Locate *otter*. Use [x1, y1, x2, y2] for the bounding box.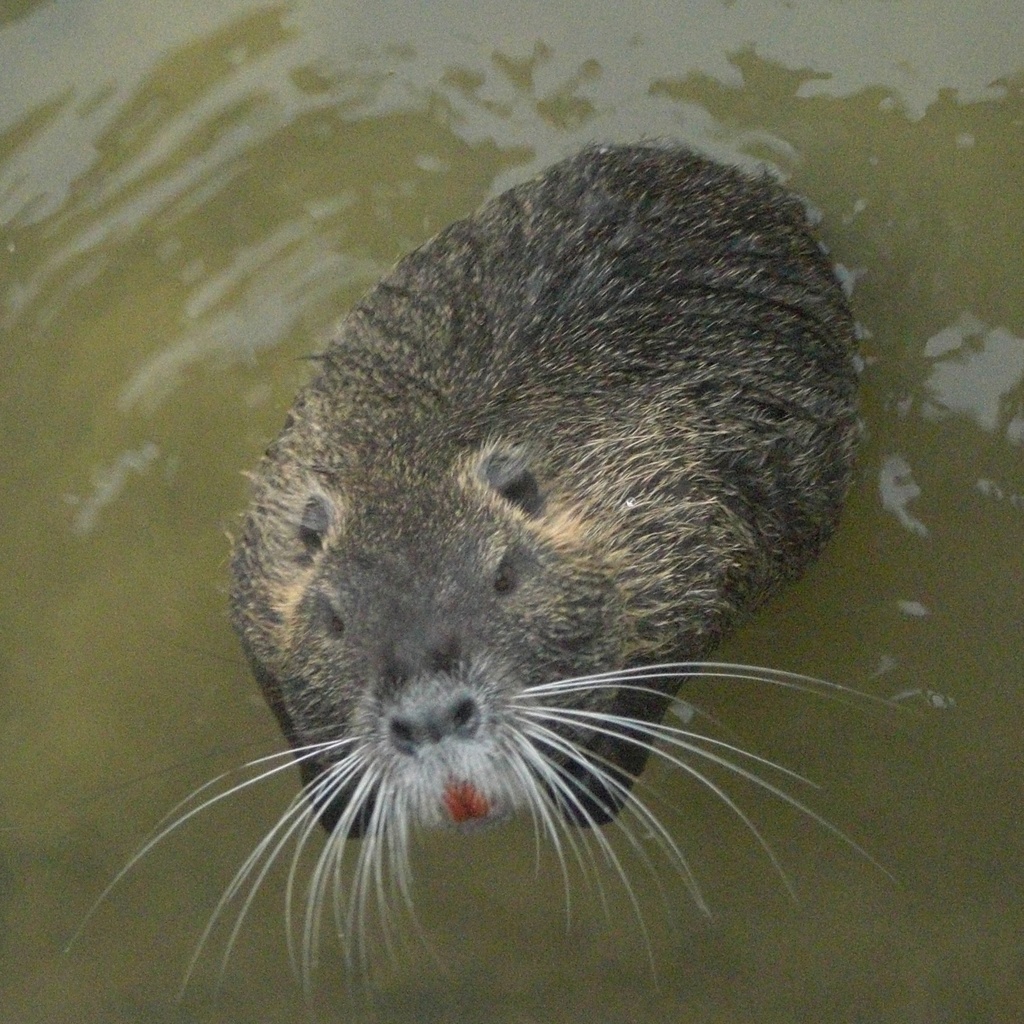
[59, 141, 912, 1023].
